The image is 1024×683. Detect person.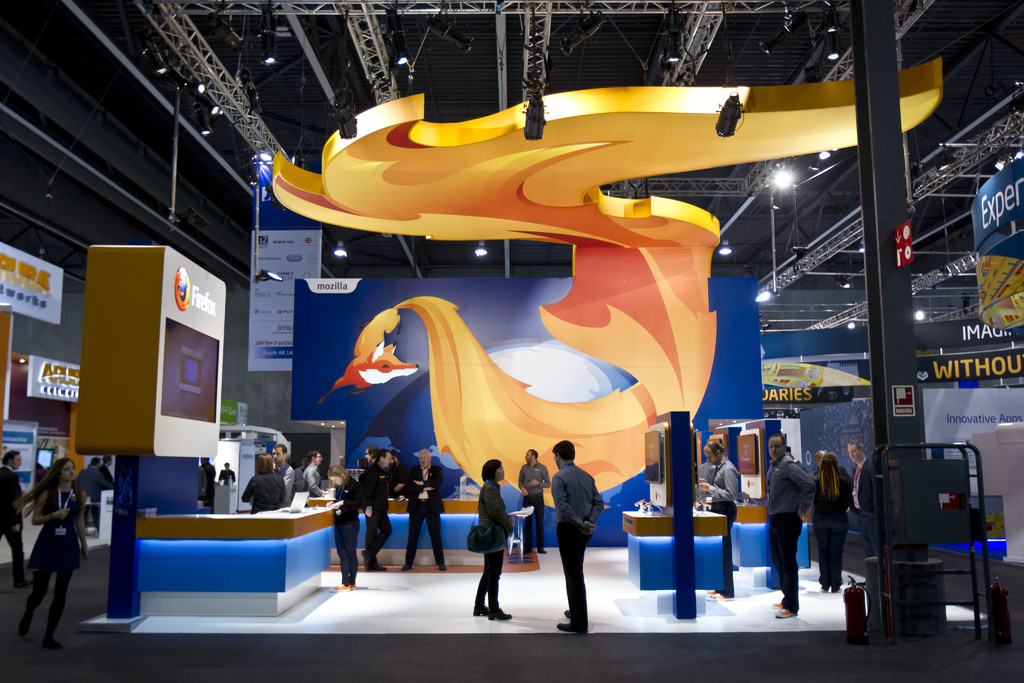
Detection: locate(328, 462, 360, 592).
